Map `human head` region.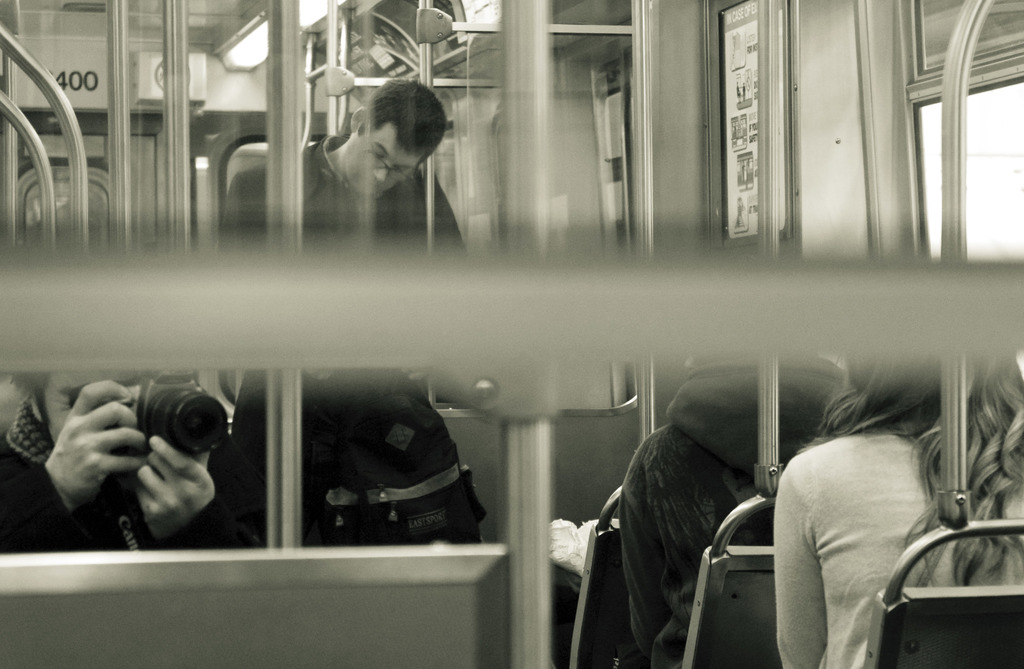
Mapped to 22:358:158:449.
